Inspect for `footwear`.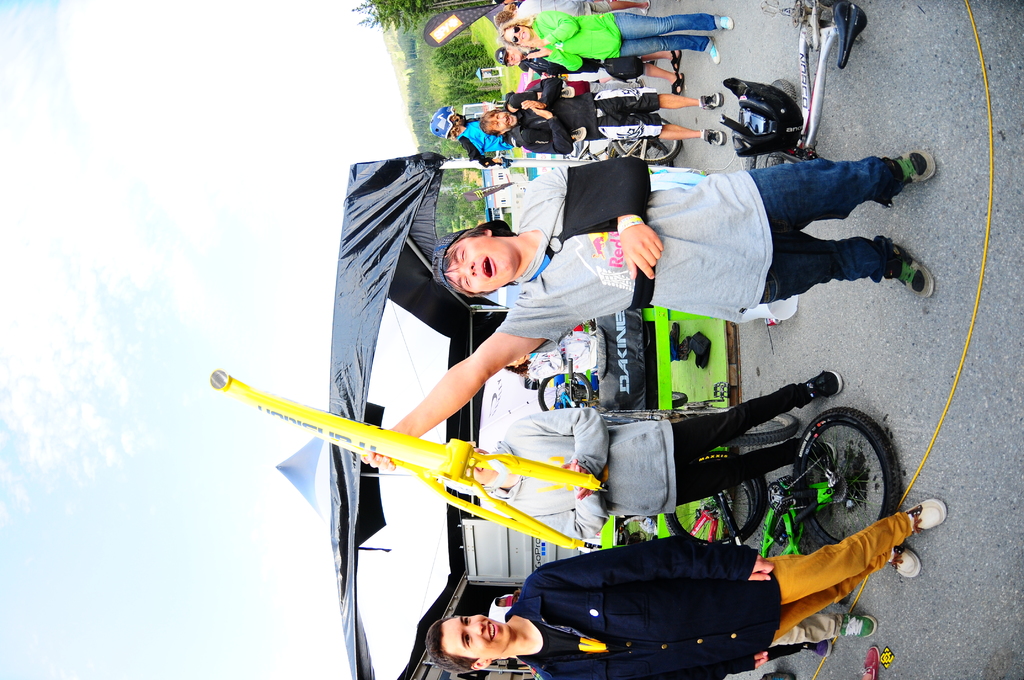
Inspection: (882, 151, 934, 190).
